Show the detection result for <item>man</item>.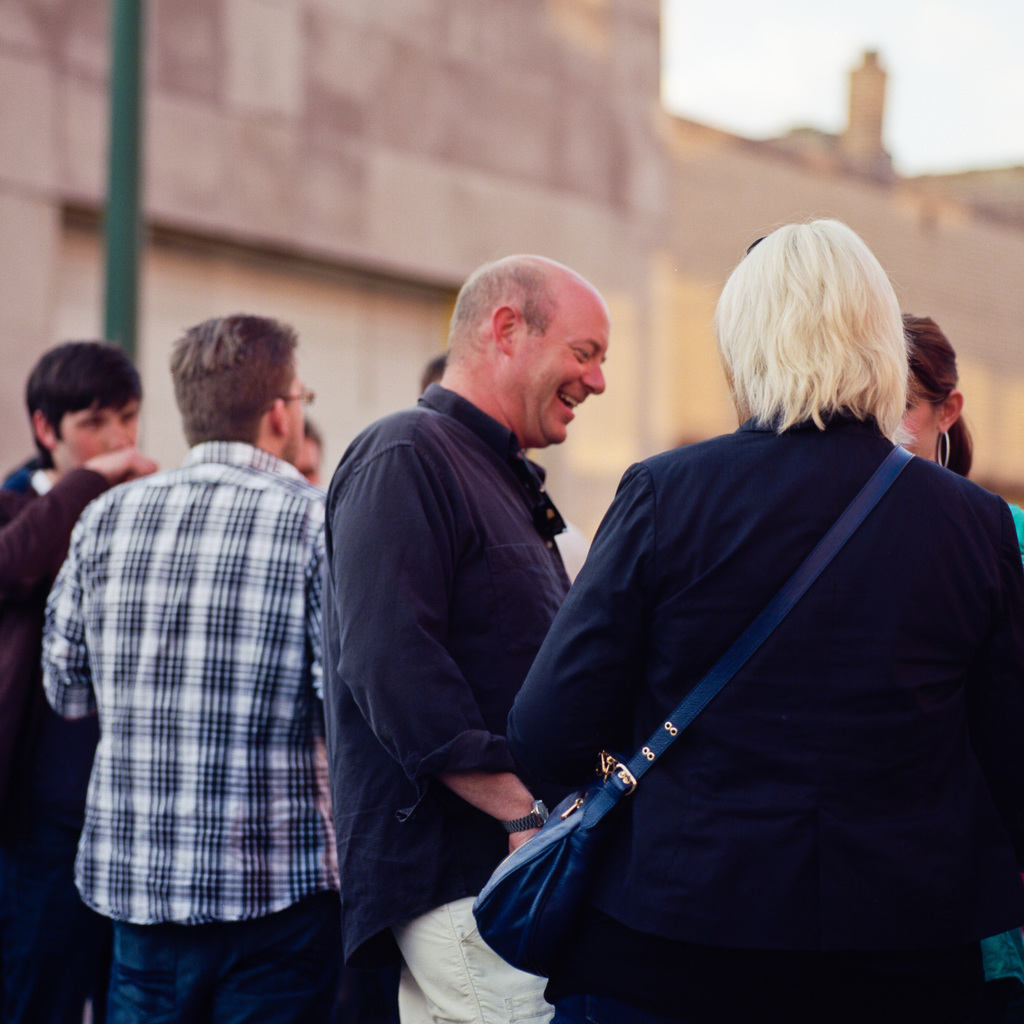
locate(0, 340, 163, 1019).
